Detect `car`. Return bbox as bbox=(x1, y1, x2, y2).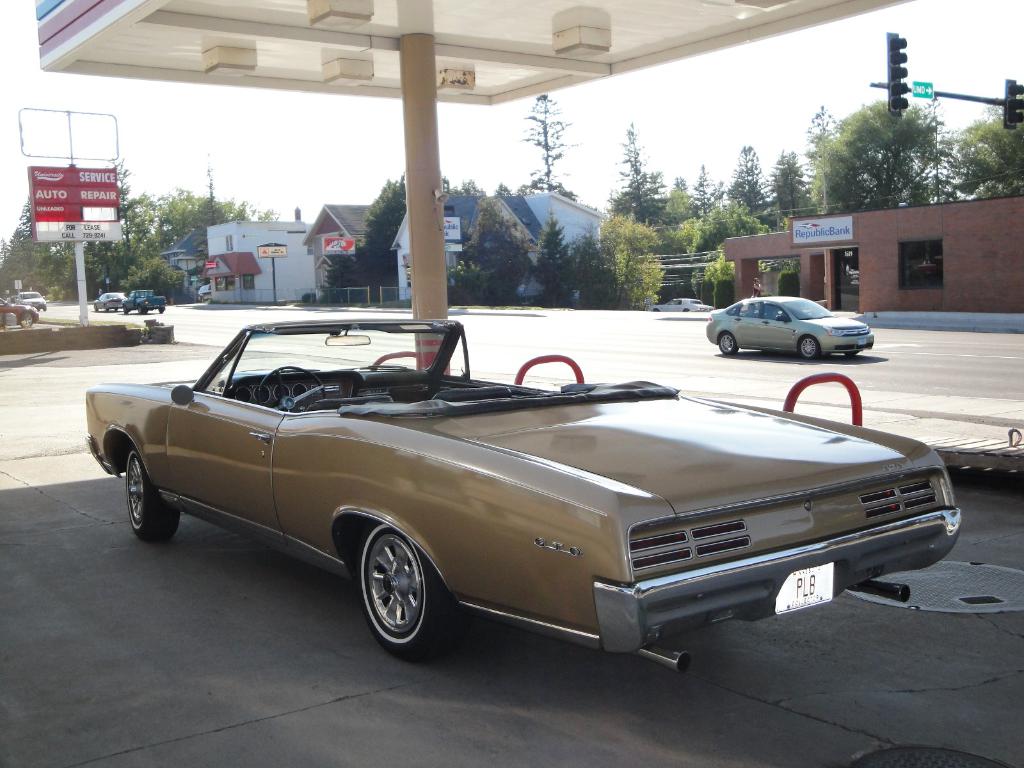
bbox=(703, 296, 876, 362).
